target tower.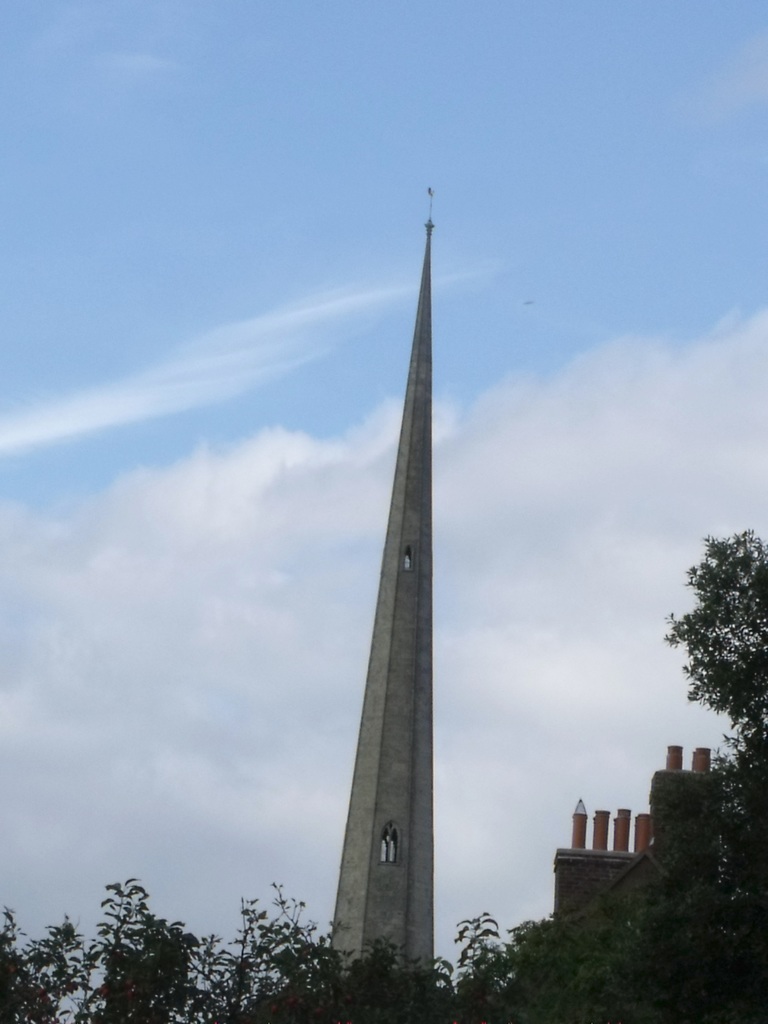
Target region: [x1=298, y1=228, x2=524, y2=964].
